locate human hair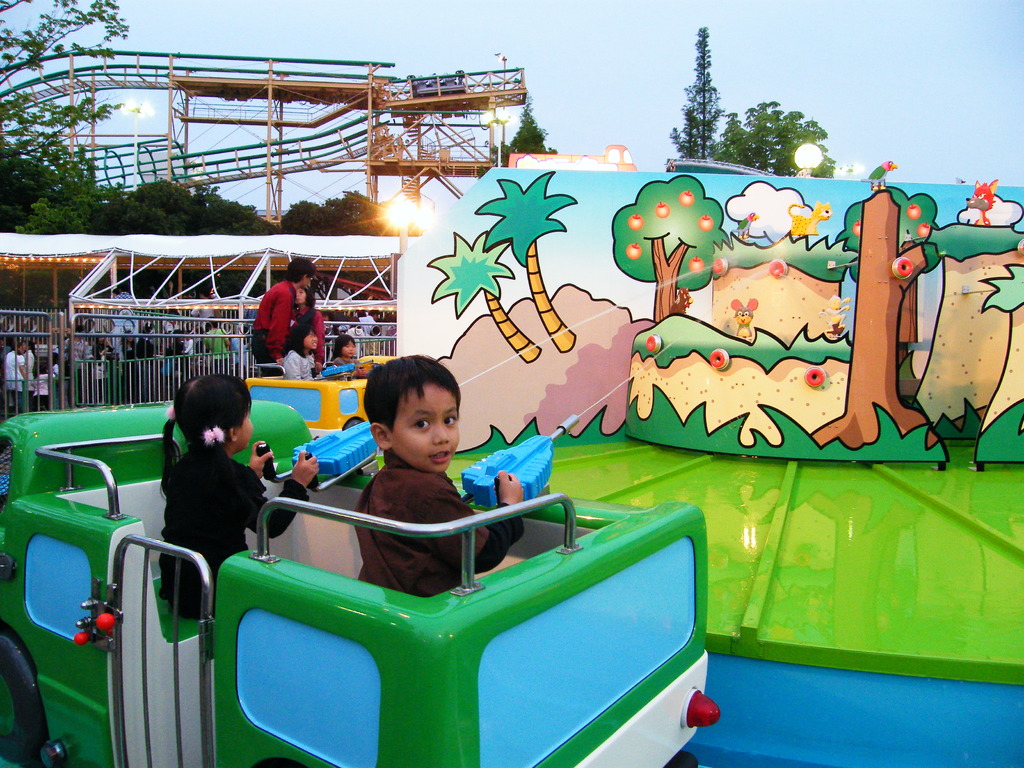
Rect(161, 371, 252, 491)
